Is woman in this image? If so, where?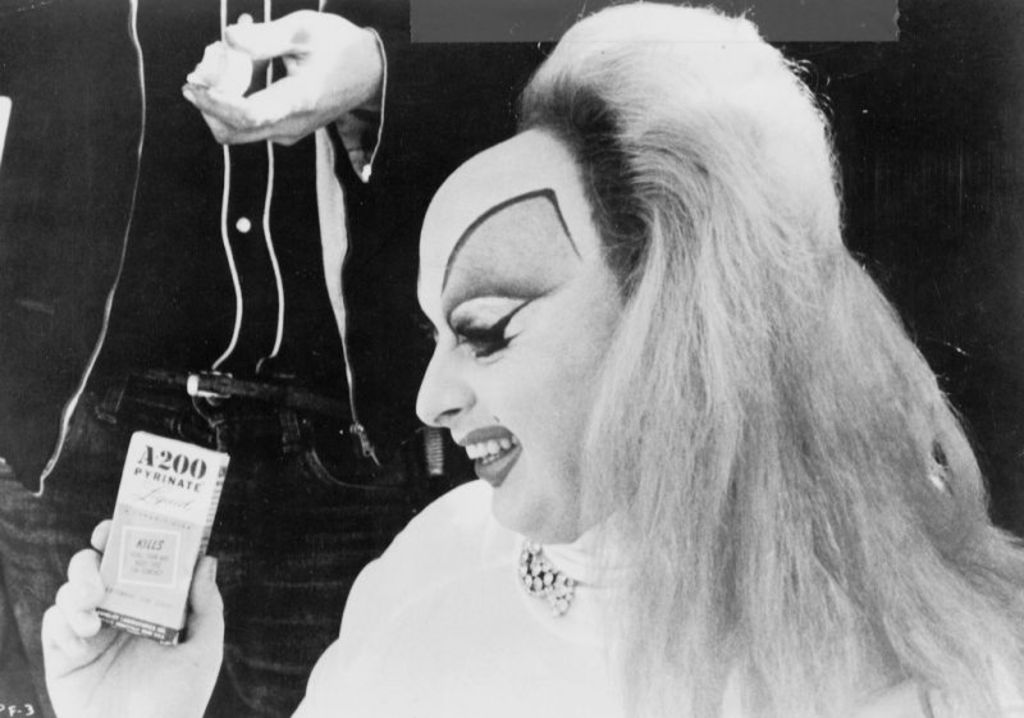
Yes, at Rect(33, 0, 1023, 713).
